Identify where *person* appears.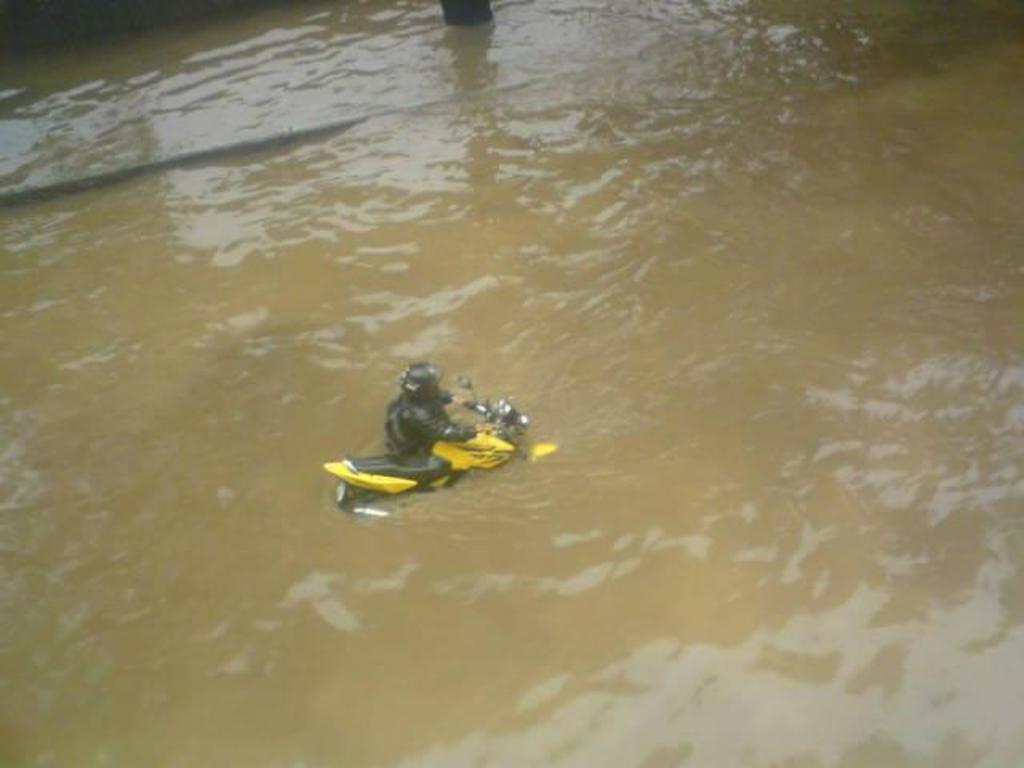
Appears at x1=387, y1=357, x2=490, y2=454.
